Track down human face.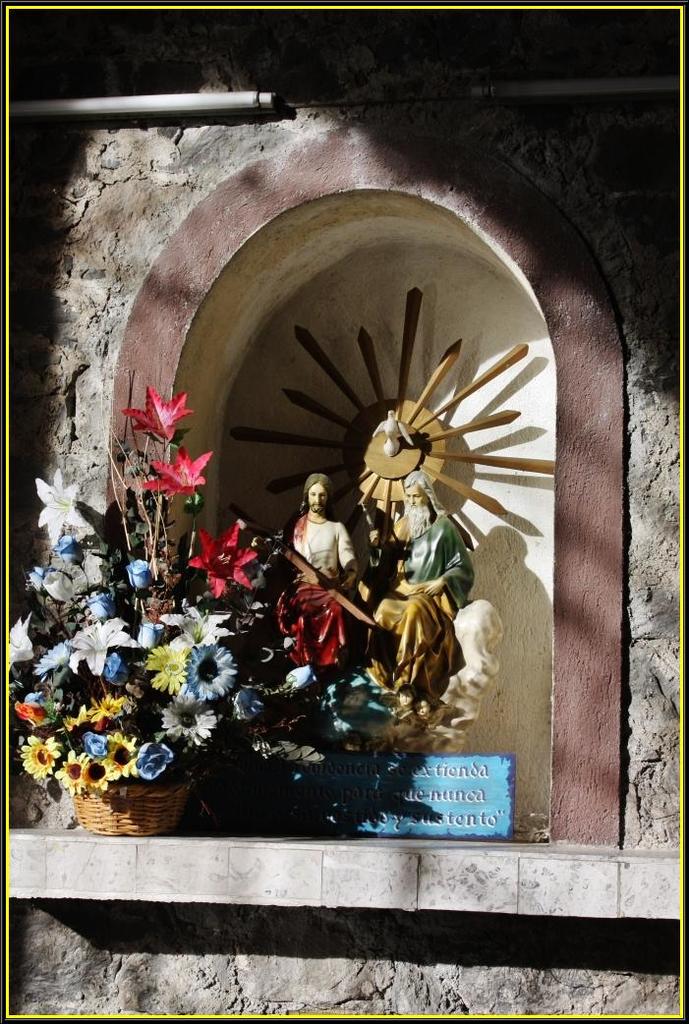
Tracked to rect(404, 486, 426, 511).
